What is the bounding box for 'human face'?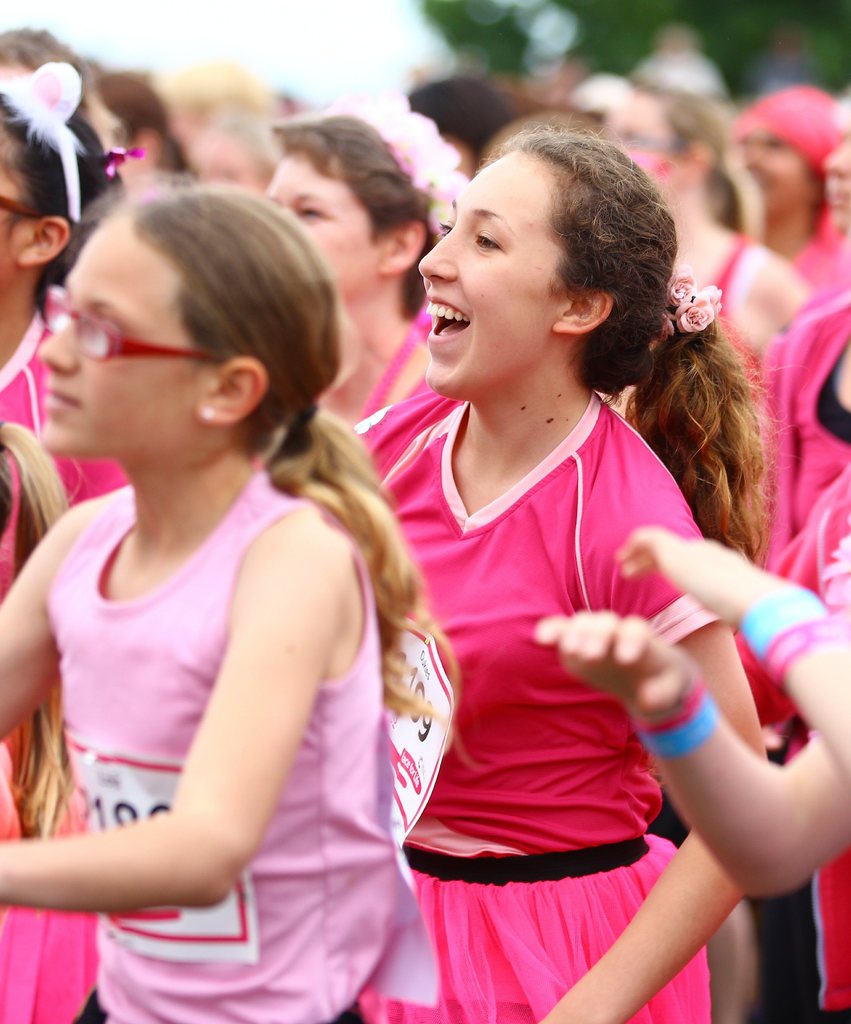
[x1=740, y1=120, x2=816, y2=214].
